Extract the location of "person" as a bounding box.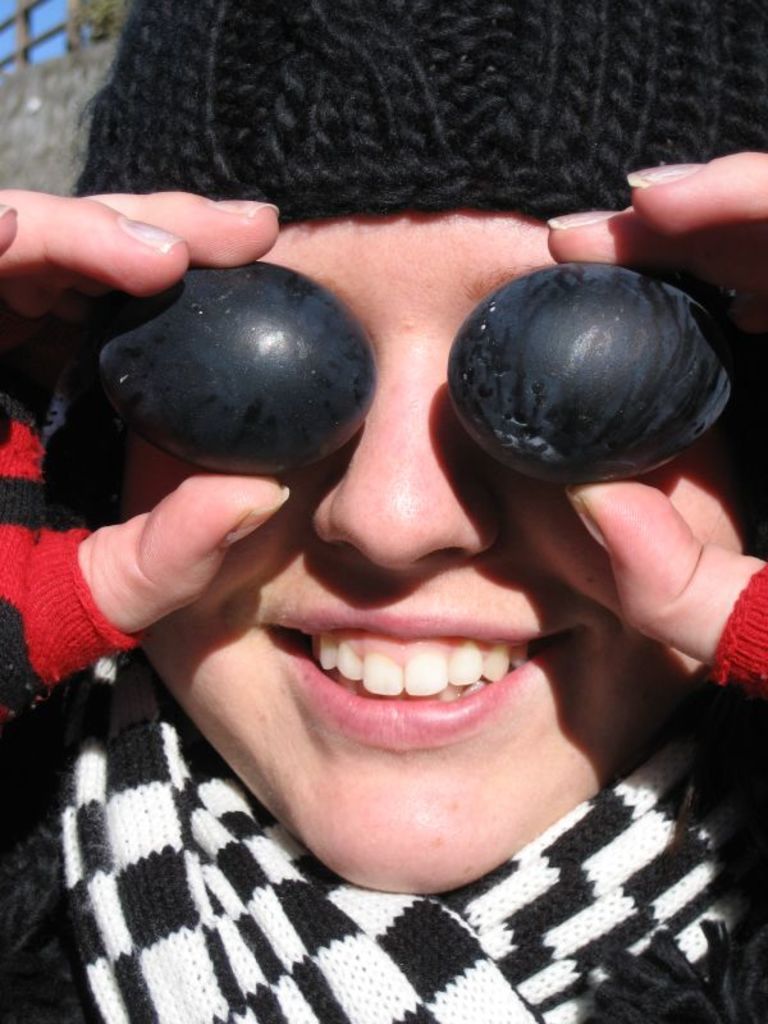
x1=0 y1=0 x2=767 y2=1023.
